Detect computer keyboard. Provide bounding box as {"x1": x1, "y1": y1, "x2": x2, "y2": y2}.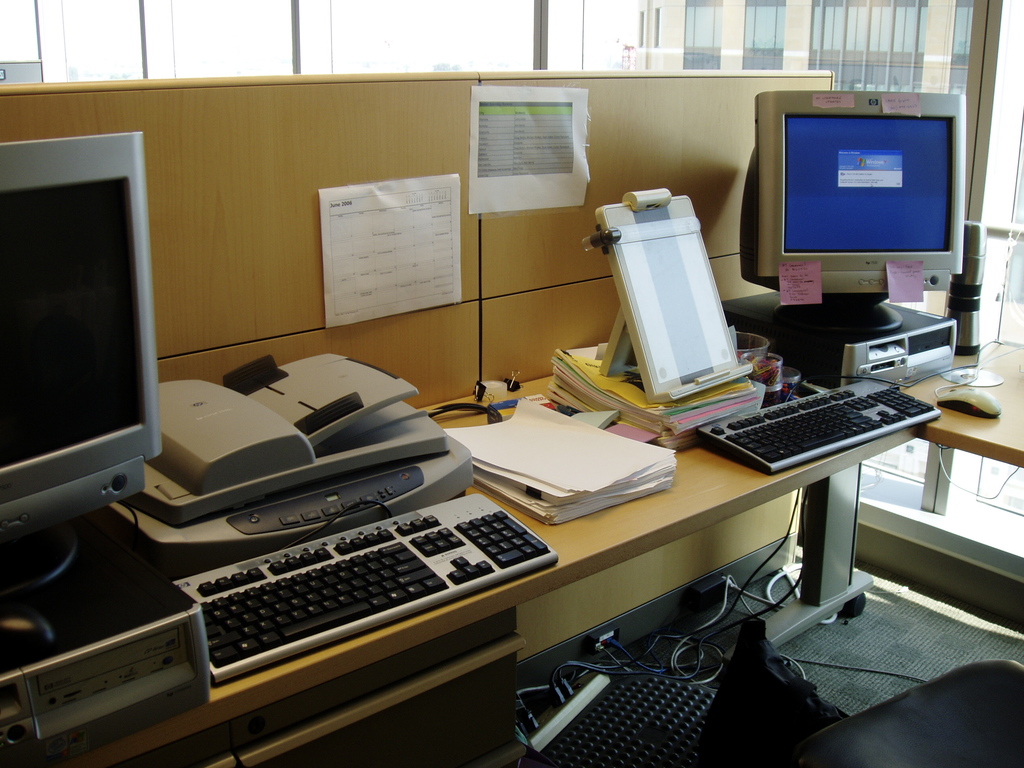
{"x1": 173, "y1": 491, "x2": 559, "y2": 680}.
